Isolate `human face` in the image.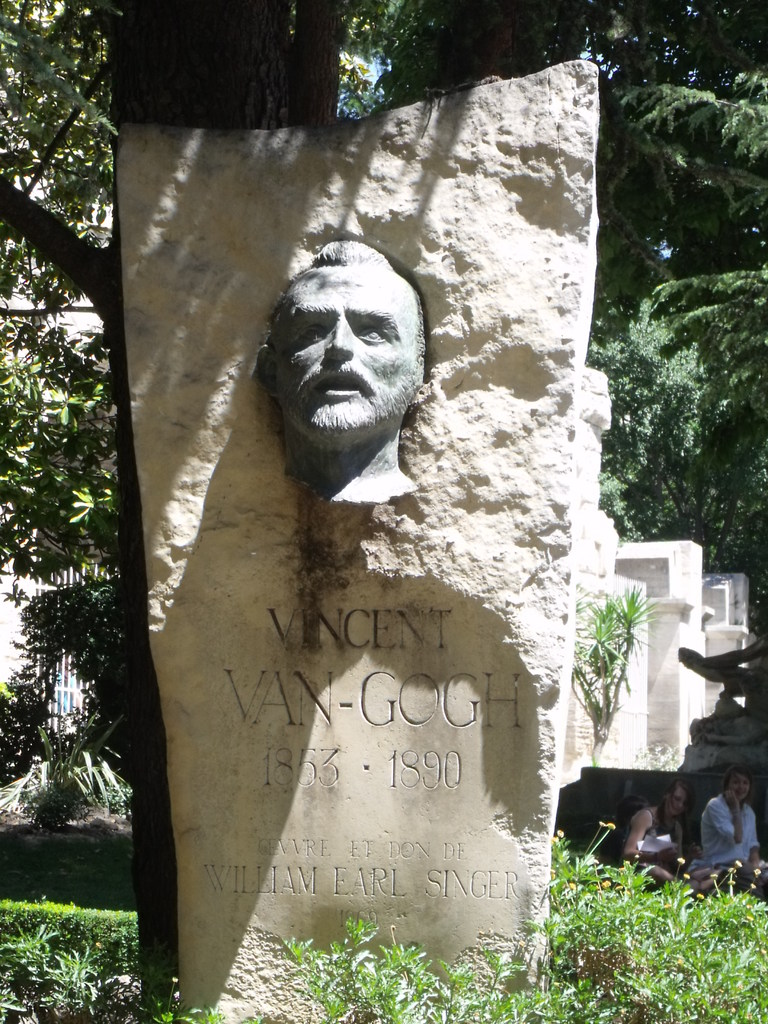
Isolated region: bbox=[230, 214, 454, 507].
